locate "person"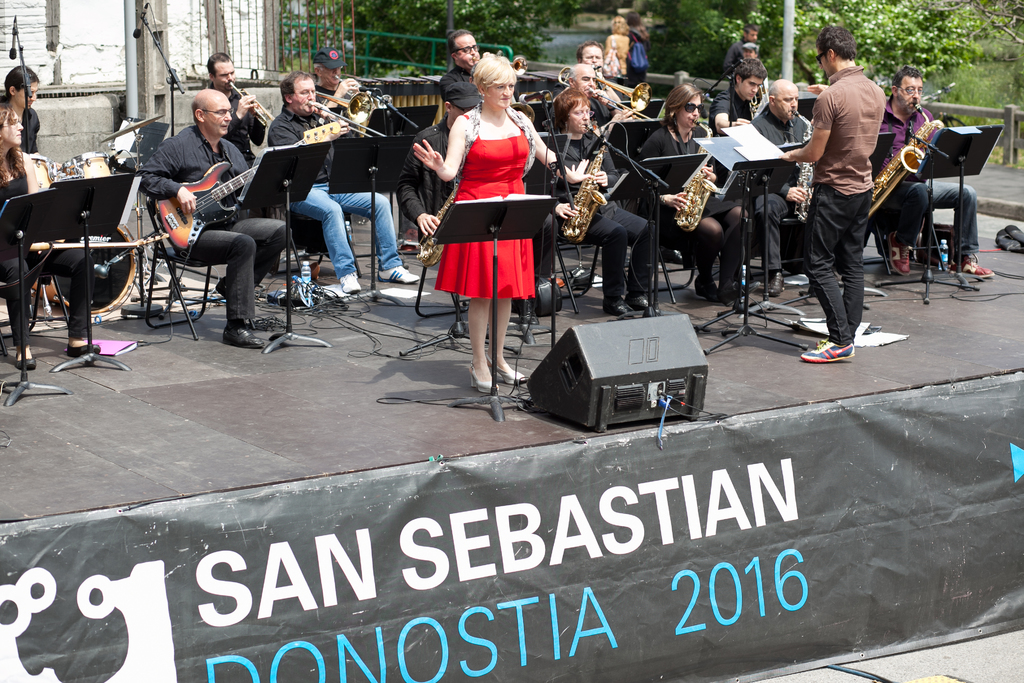
[x1=748, y1=84, x2=820, y2=299]
